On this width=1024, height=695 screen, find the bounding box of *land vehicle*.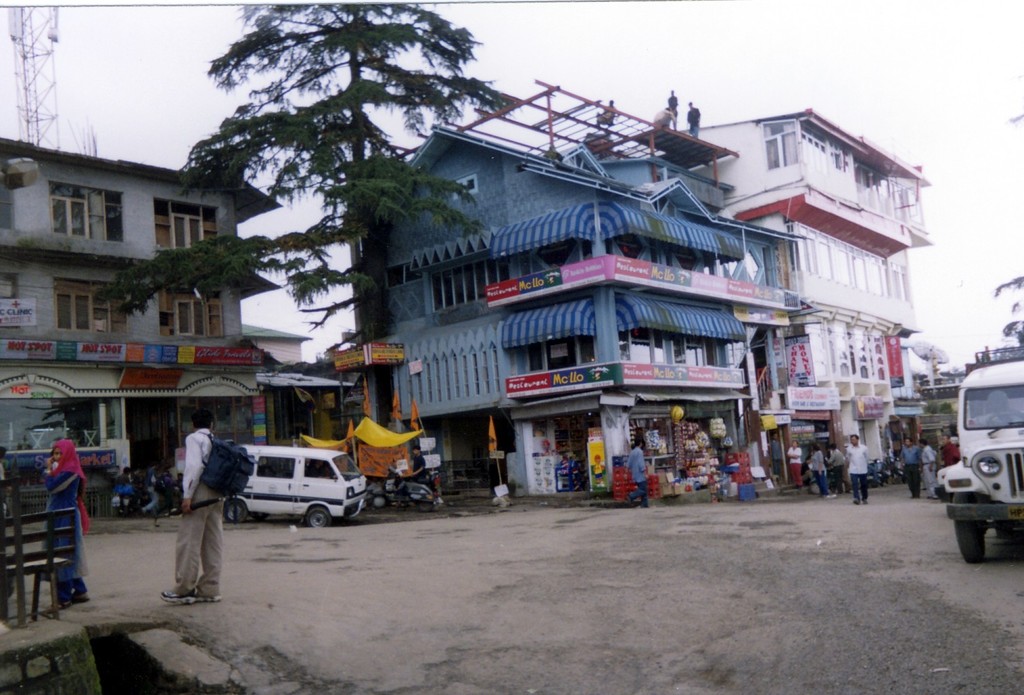
Bounding box: bbox=[929, 355, 1023, 562].
